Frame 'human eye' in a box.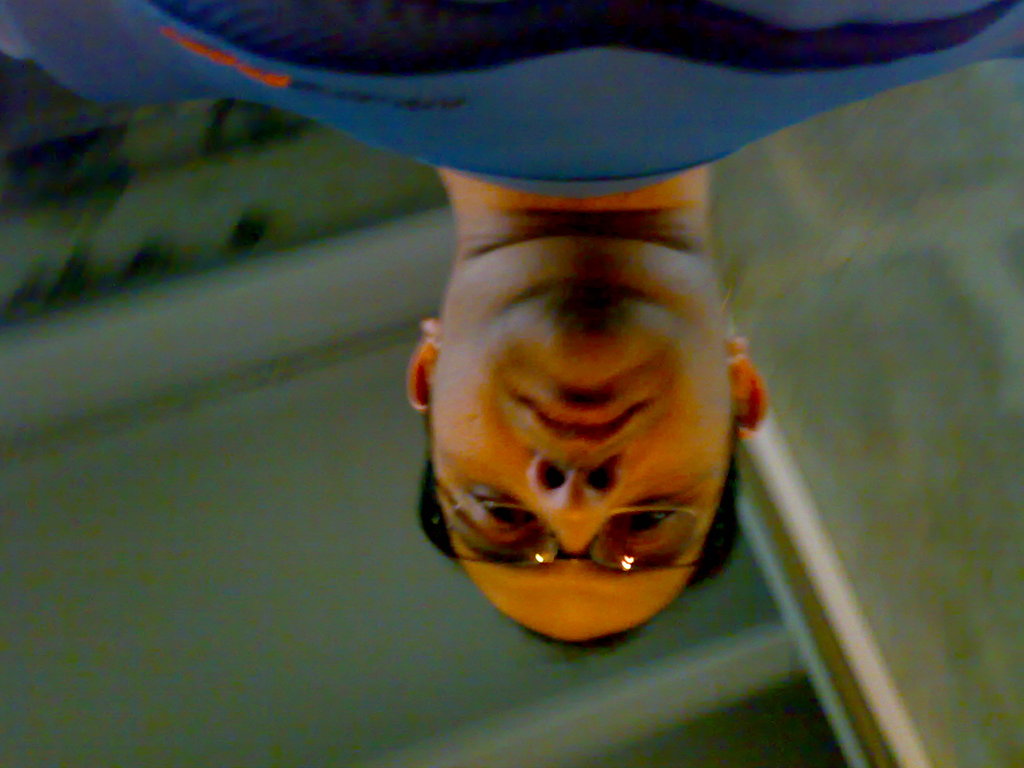
[616,497,686,541].
